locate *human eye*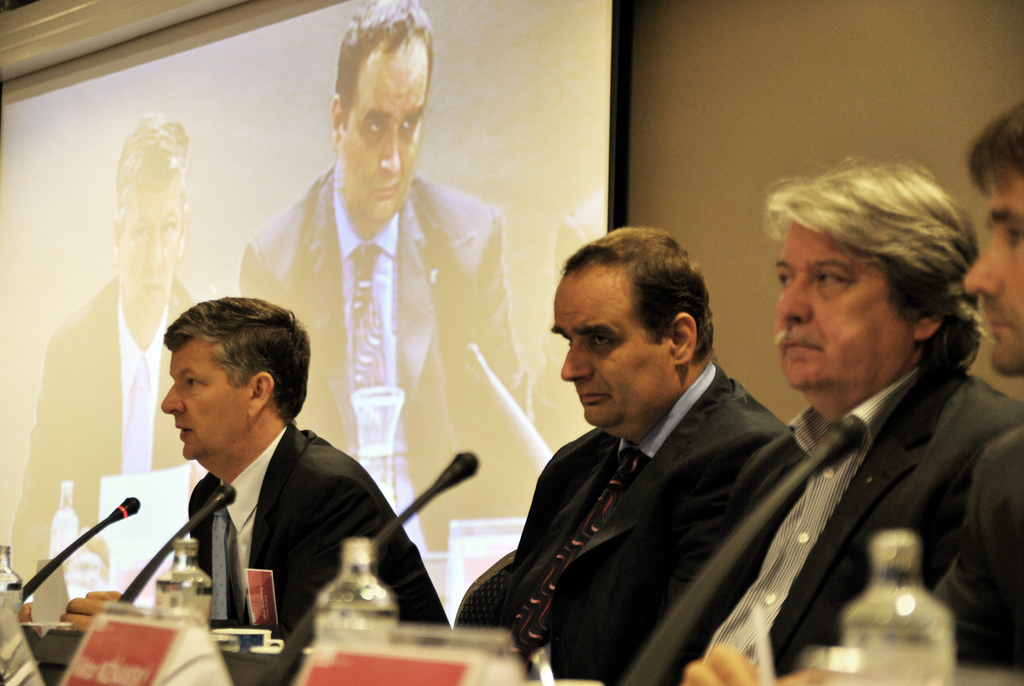
<region>590, 329, 618, 351</region>
